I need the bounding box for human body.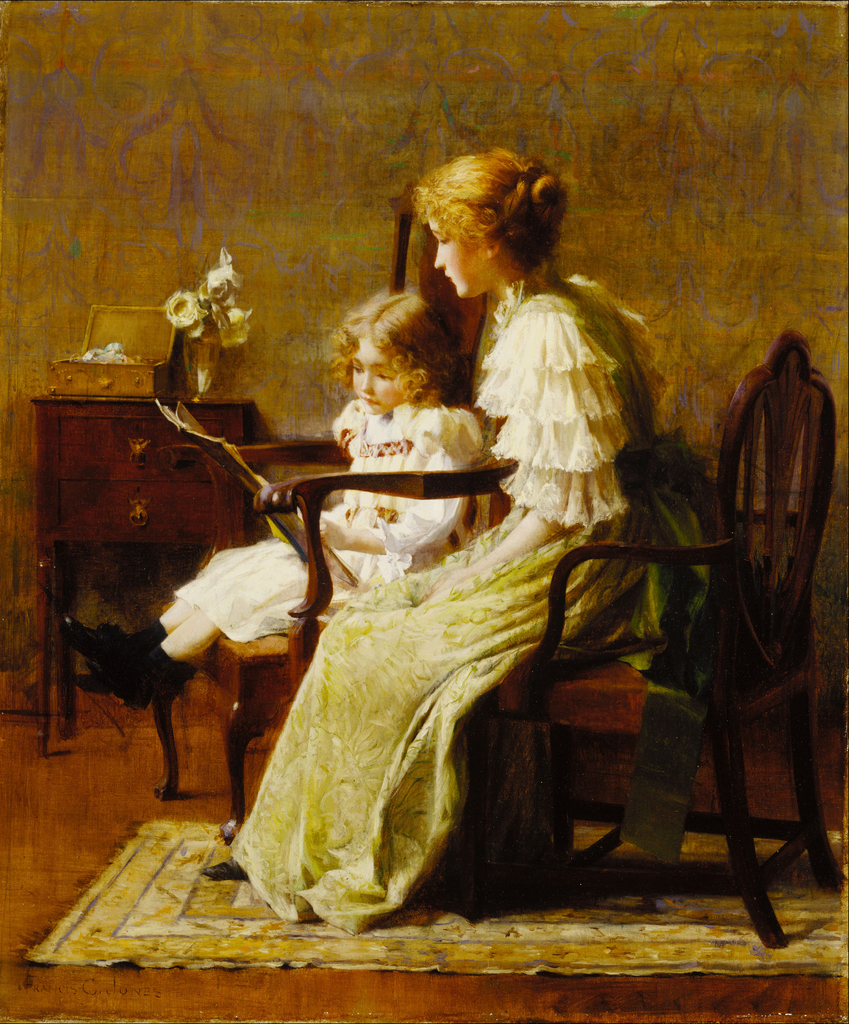
Here it is: locate(56, 289, 481, 709).
